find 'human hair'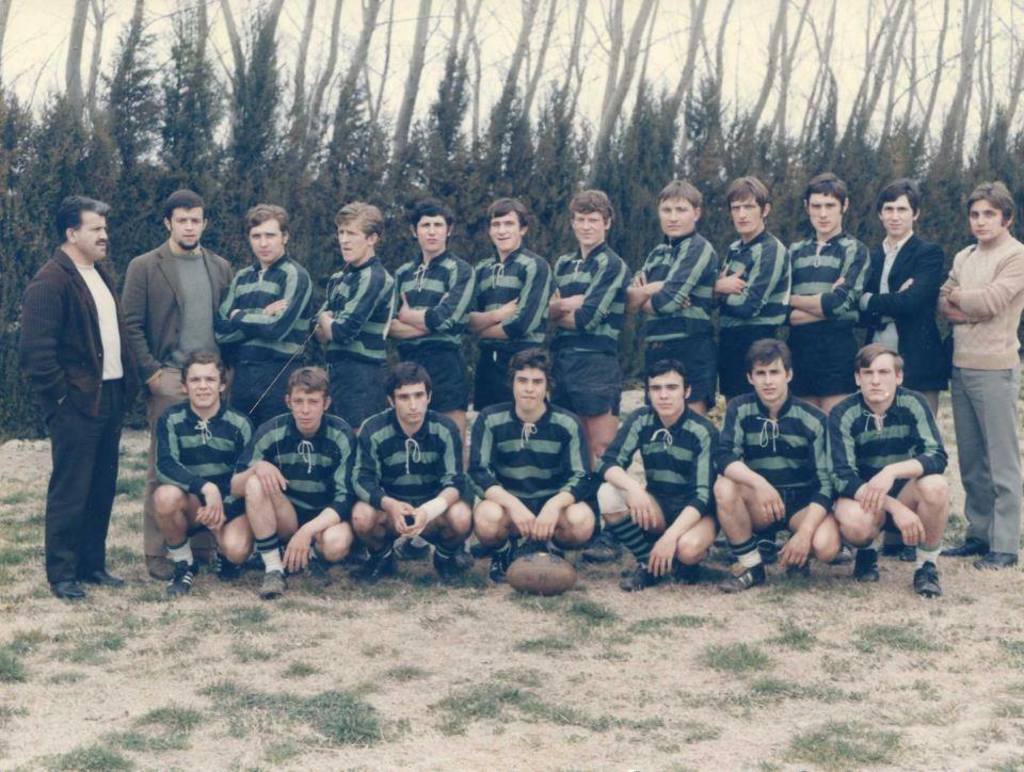
(871, 177, 918, 212)
